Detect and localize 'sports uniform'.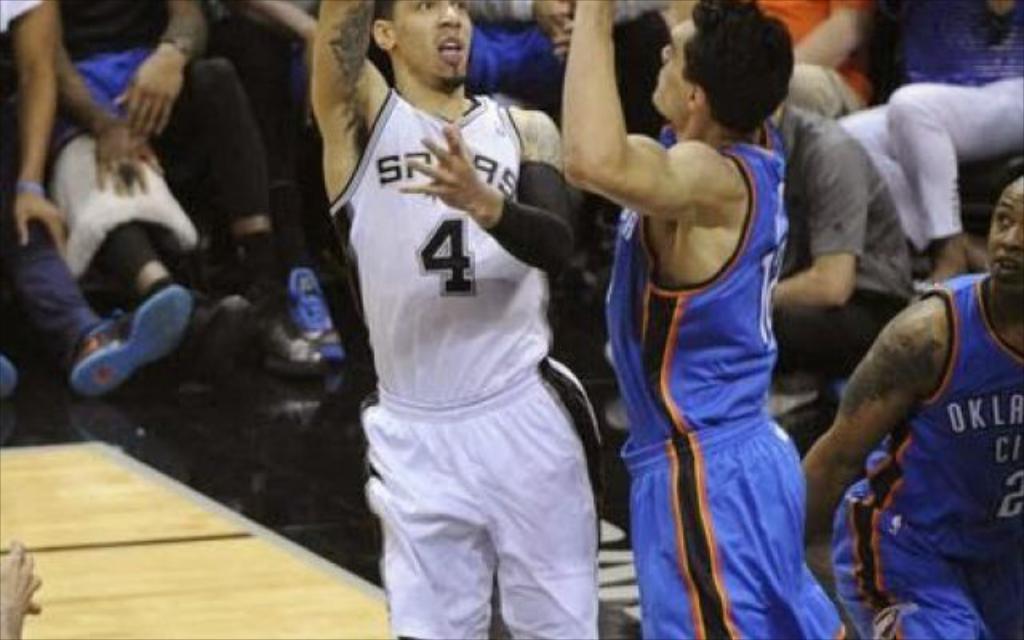
Localized at bbox(594, 122, 848, 638).
